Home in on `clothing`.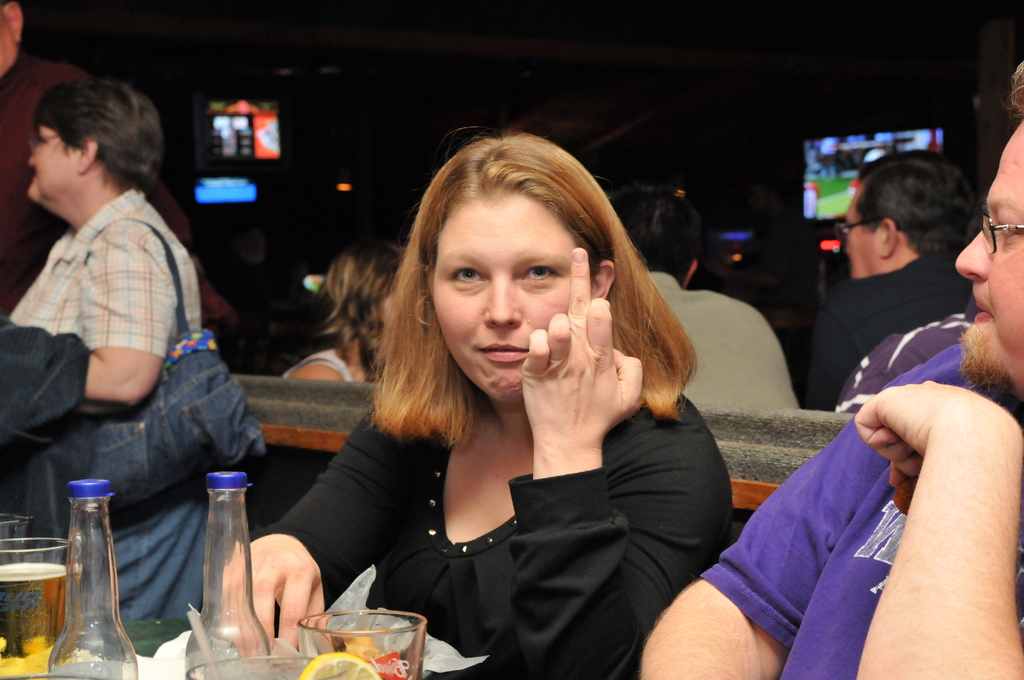
Homed in at <bbox>633, 259, 819, 430</bbox>.
